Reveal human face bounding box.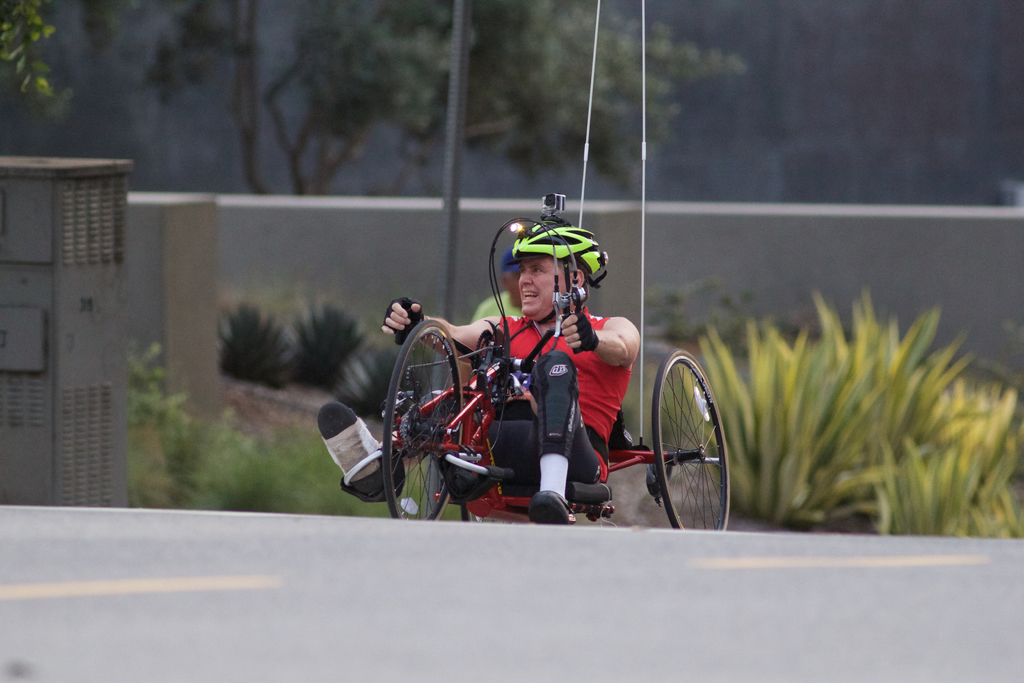
Revealed: region(517, 257, 566, 320).
